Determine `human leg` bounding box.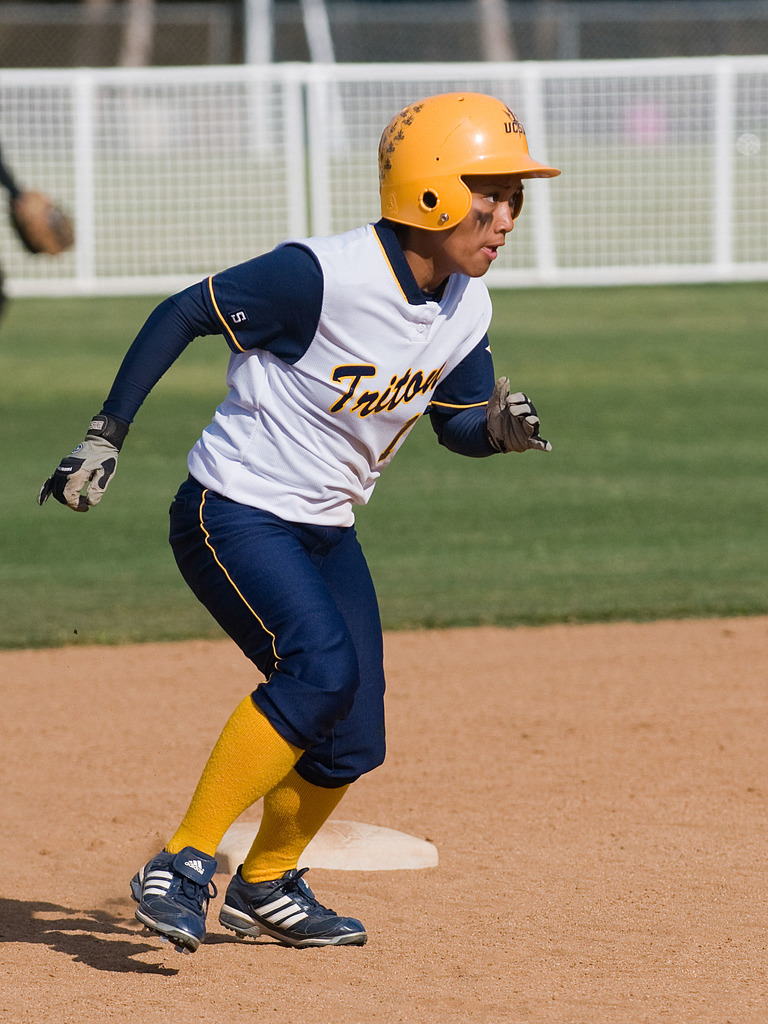
Determined: l=127, t=475, r=364, b=931.
